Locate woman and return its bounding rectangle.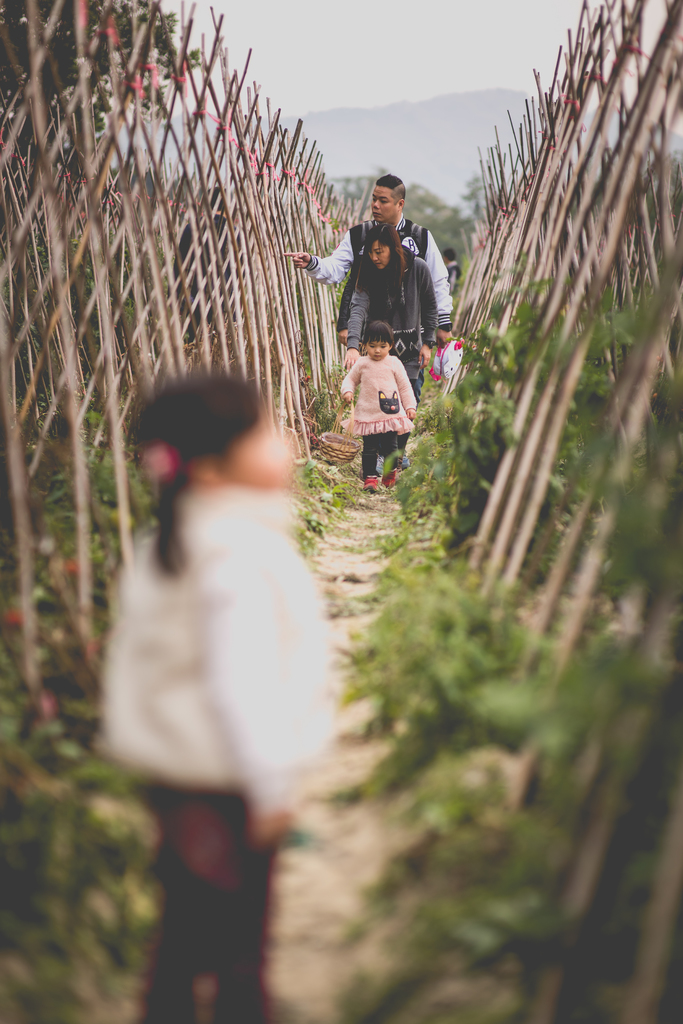
Rect(345, 232, 441, 462).
